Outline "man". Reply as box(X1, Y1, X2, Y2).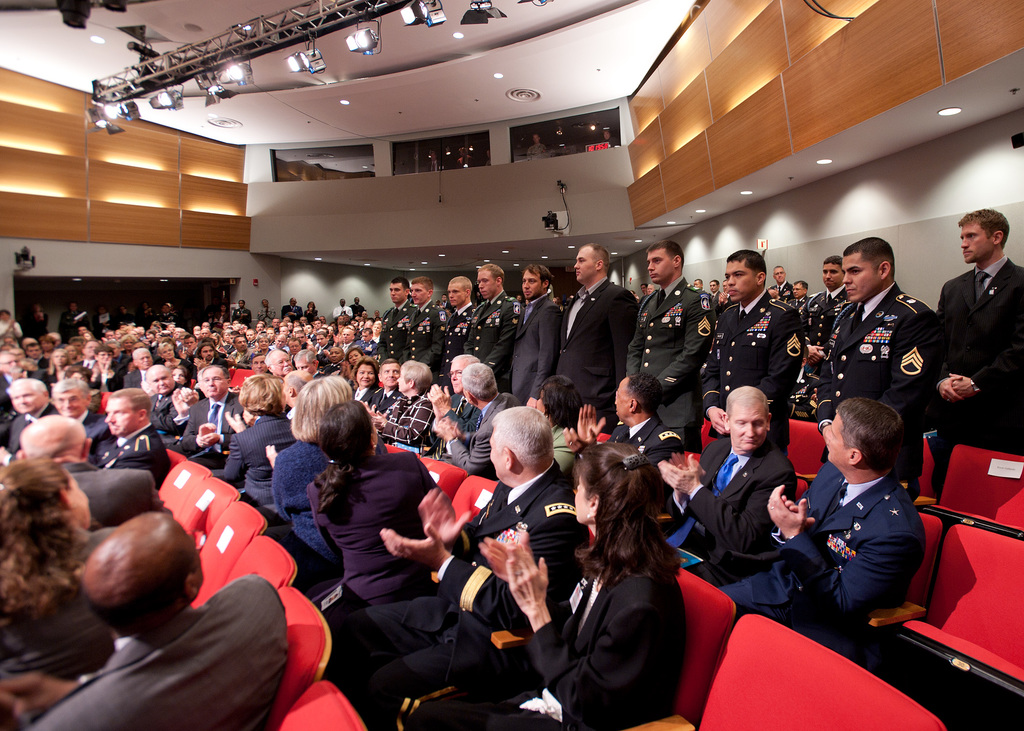
box(504, 265, 570, 402).
